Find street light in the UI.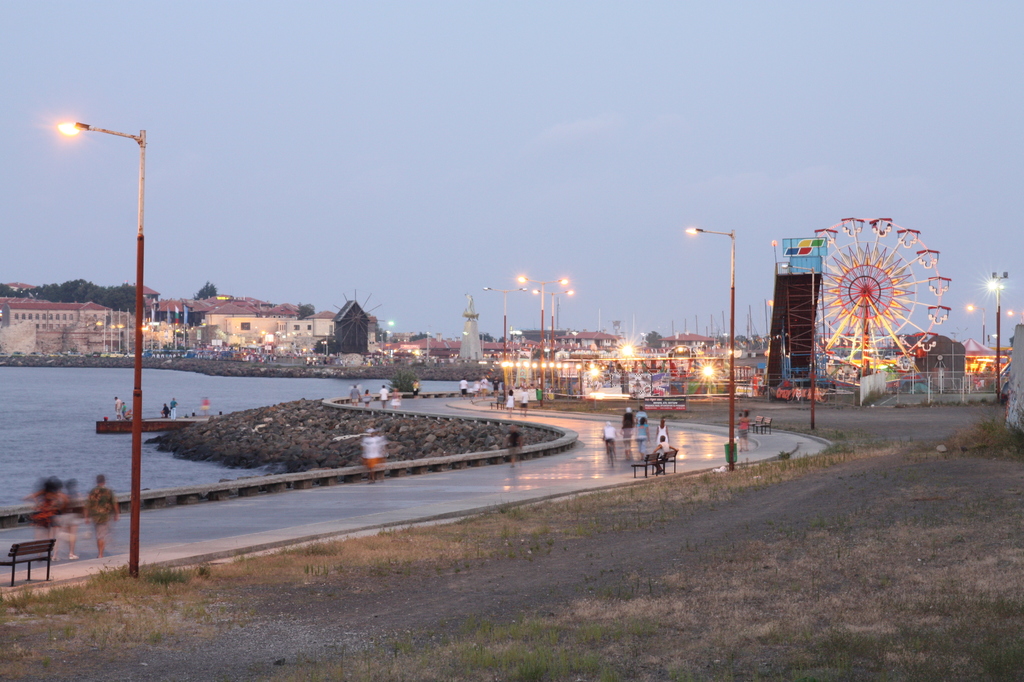
UI element at <box>51,111,195,564</box>.
